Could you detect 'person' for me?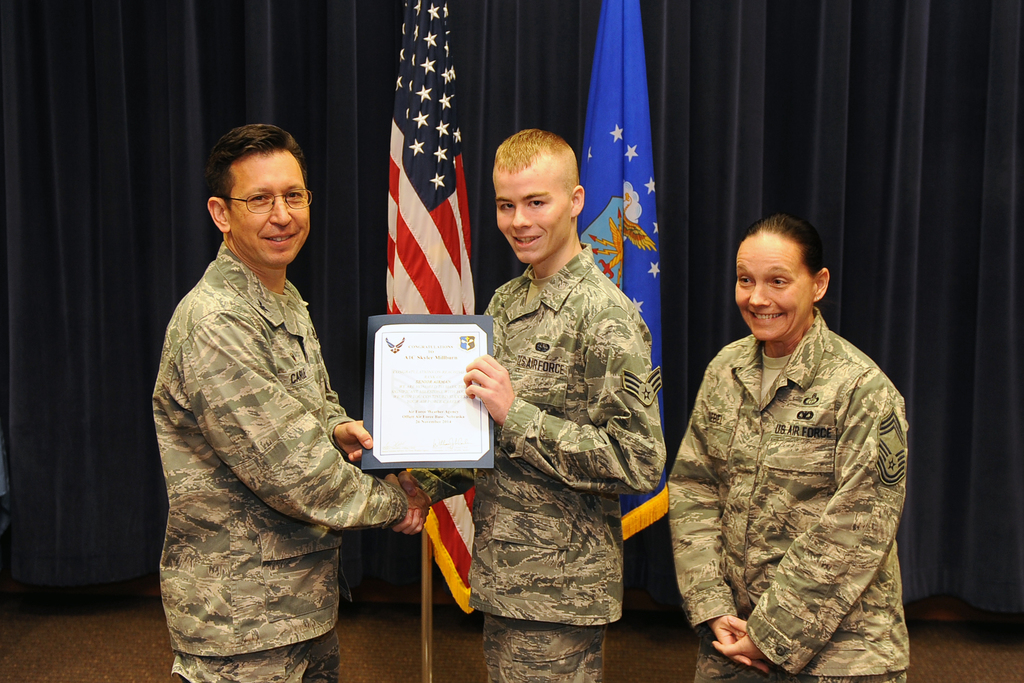
Detection result: (x1=666, y1=215, x2=918, y2=682).
